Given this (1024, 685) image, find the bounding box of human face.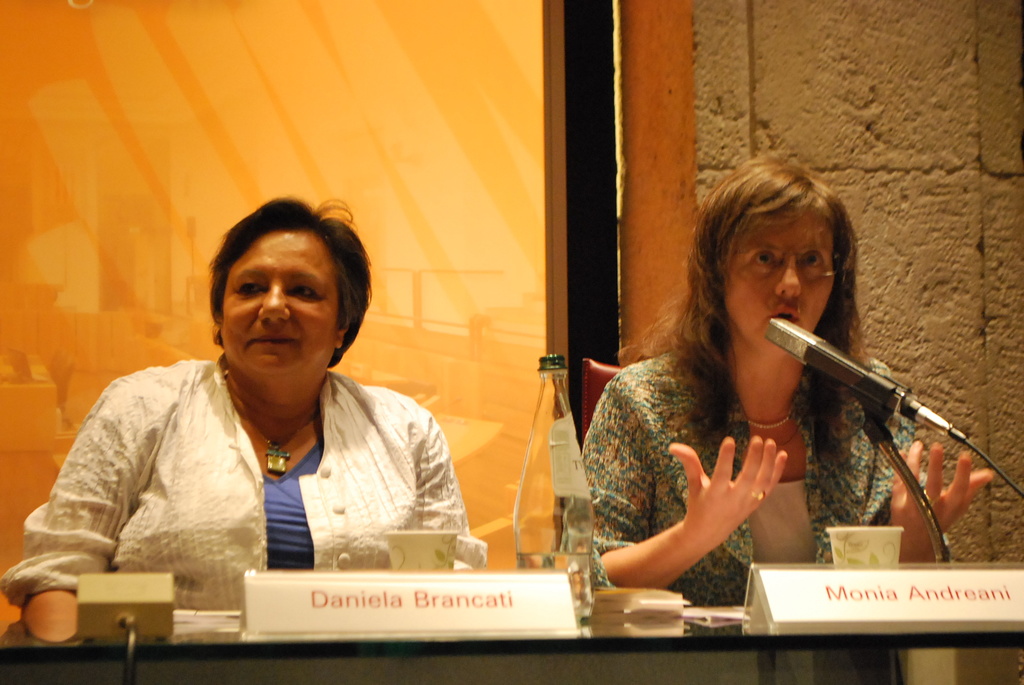
BBox(728, 209, 839, 348).
